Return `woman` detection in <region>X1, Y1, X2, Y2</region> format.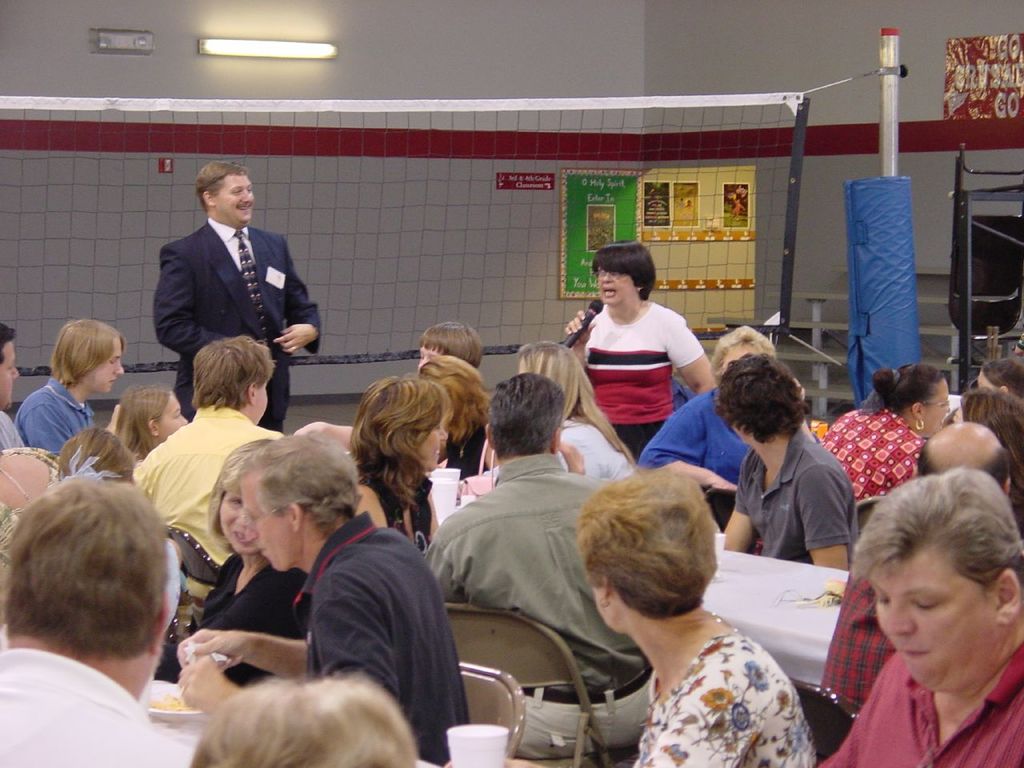
<region>412, 350, 496, 478</region>.
